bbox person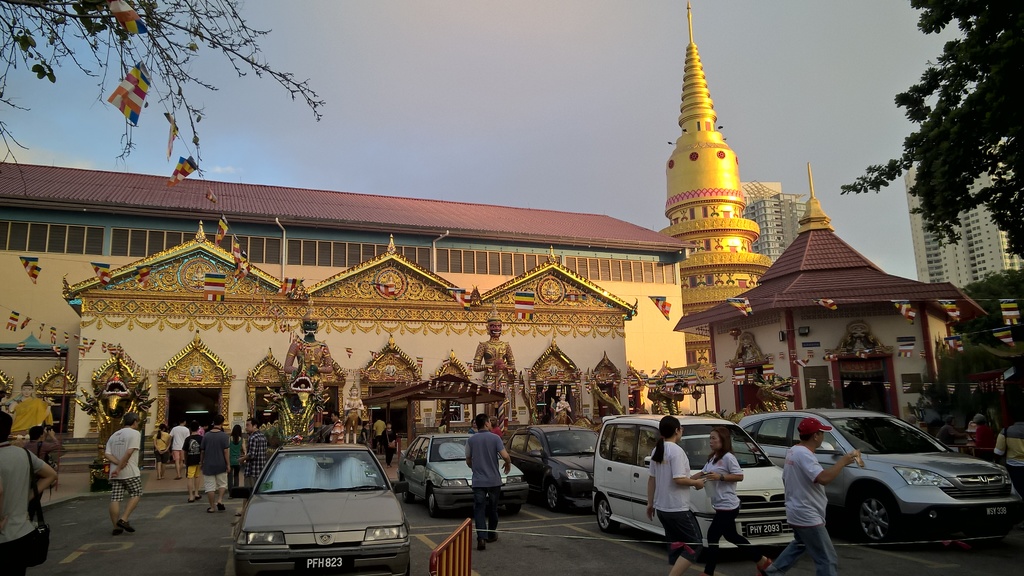
991/412/1023/497
